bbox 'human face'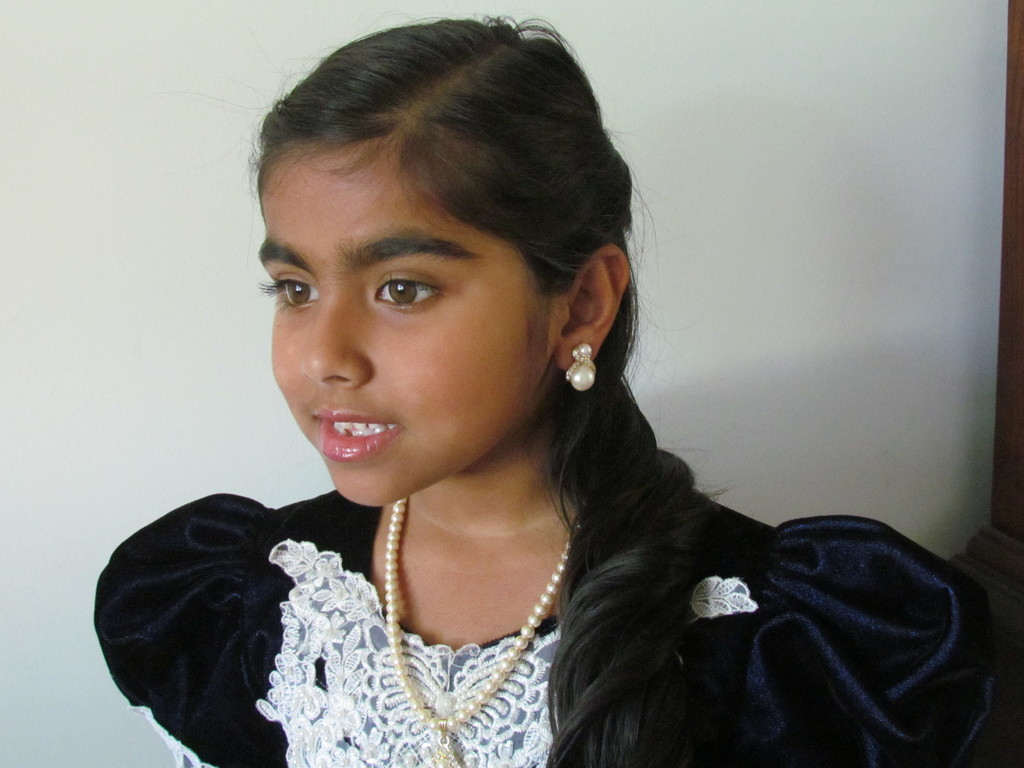
pyautogui.locateOnScreen(254, 121, 569, 511)
